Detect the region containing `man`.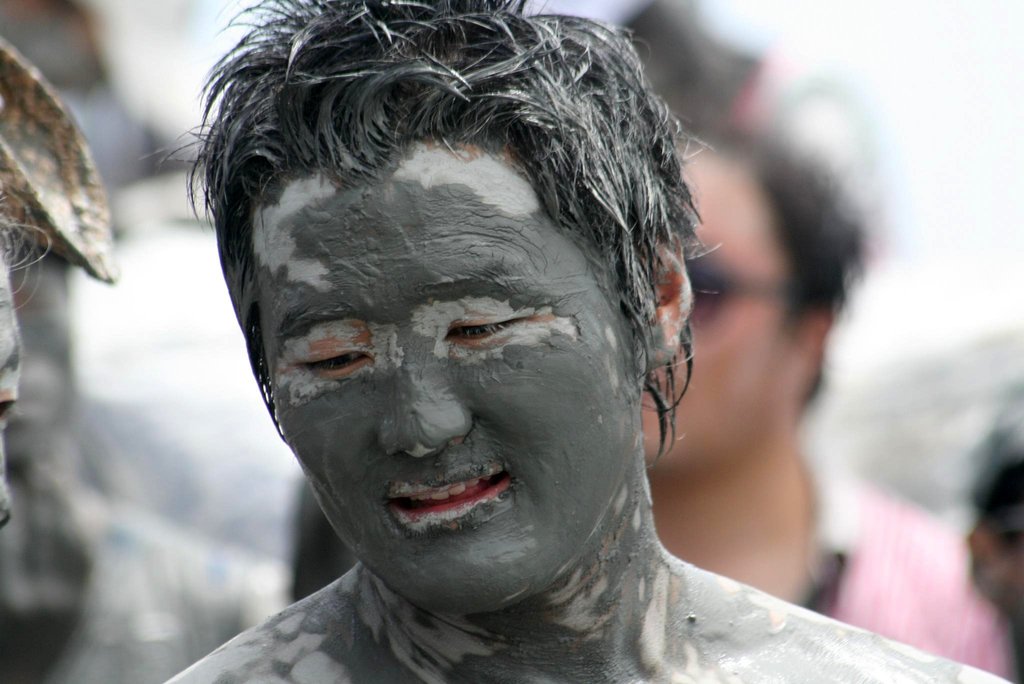
<region>640, 99, 1012, 672</region>.
